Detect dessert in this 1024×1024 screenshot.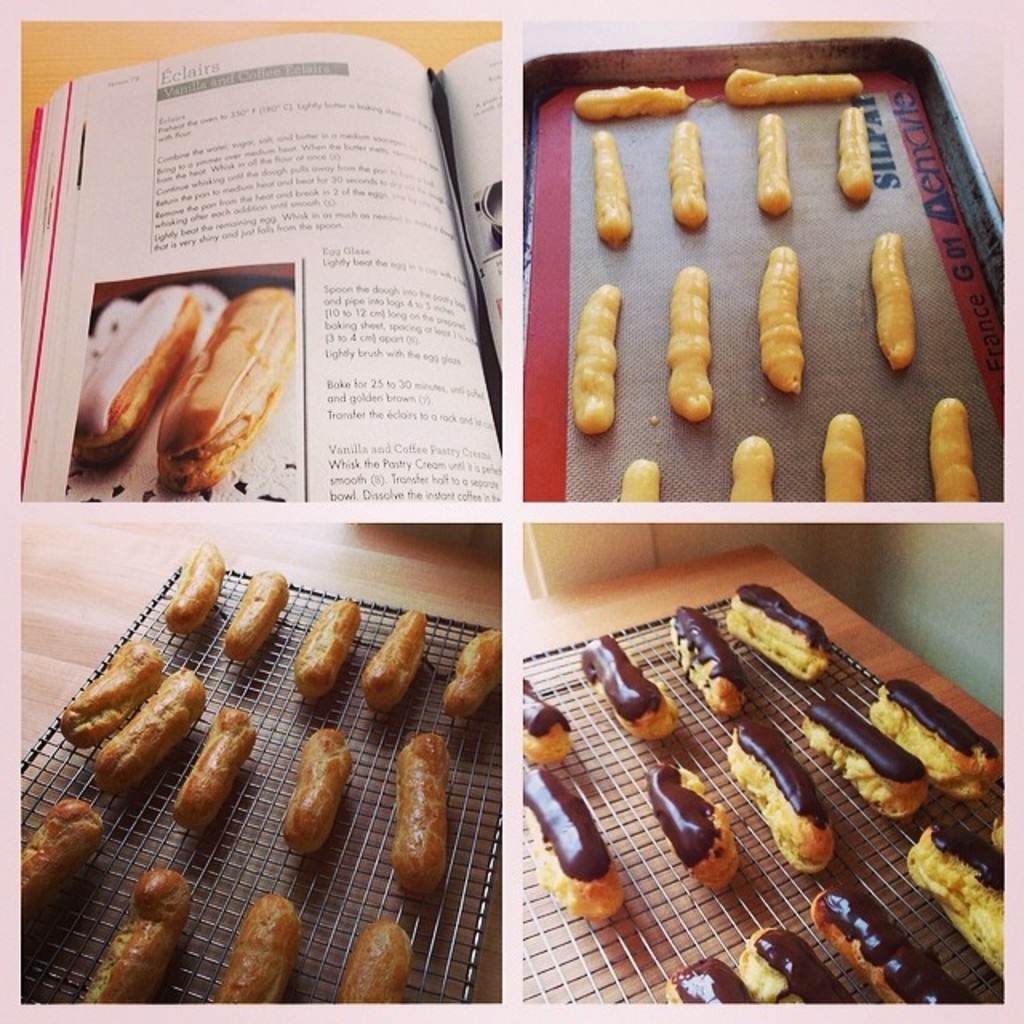
Detection: 291 725 354 843.
